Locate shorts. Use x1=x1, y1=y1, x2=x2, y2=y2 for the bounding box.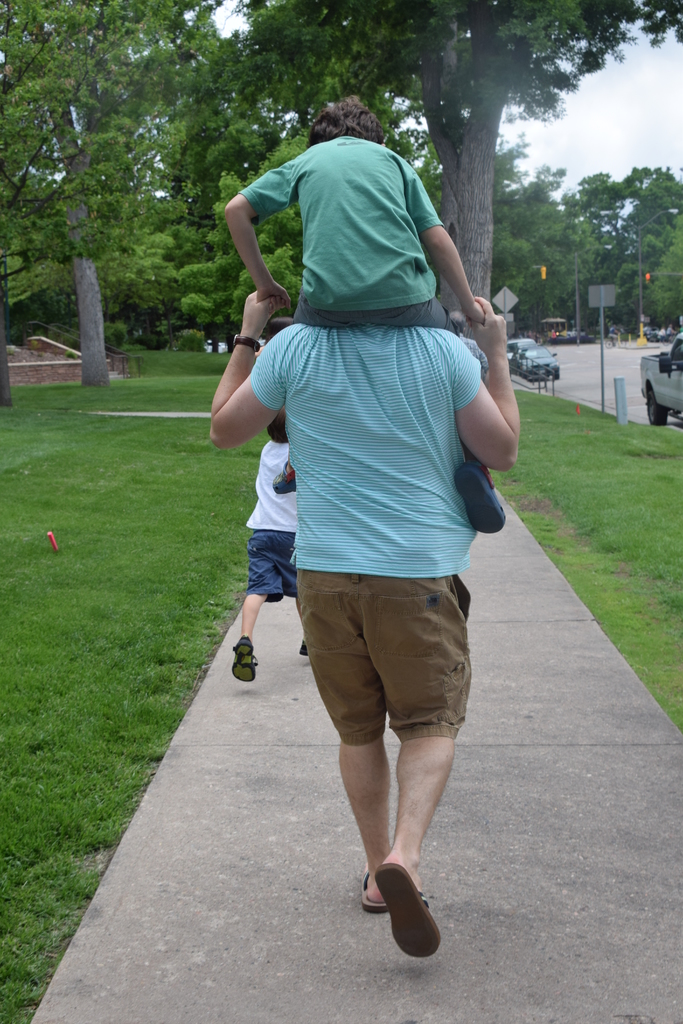
x1=271, y1=310, x2=463, y2=445.
